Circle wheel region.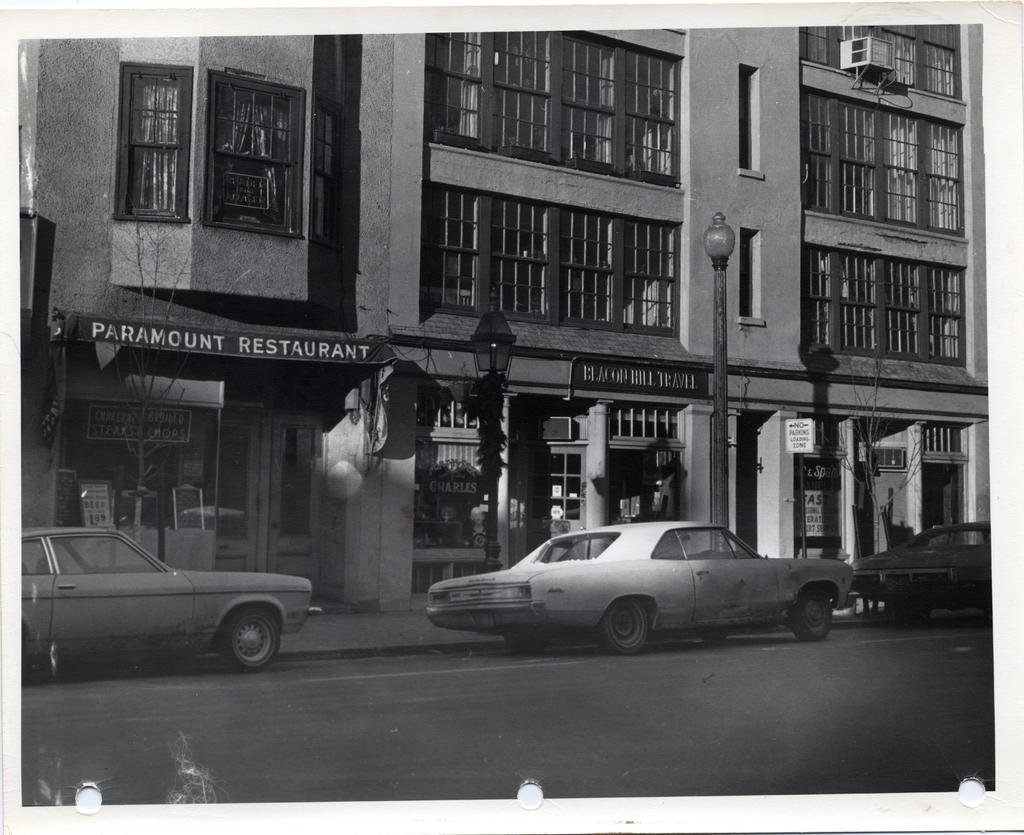
Region: 792, 590, 832, 643.
